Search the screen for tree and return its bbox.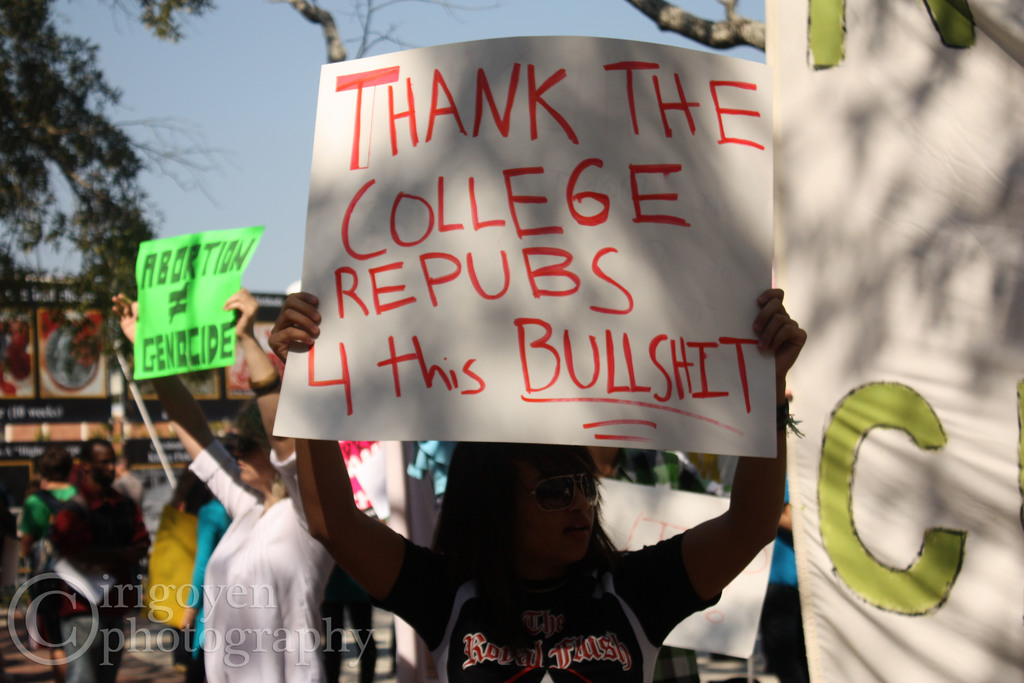
Found: pyautogui.locateOnScreen(0, 0, 547, 549).
